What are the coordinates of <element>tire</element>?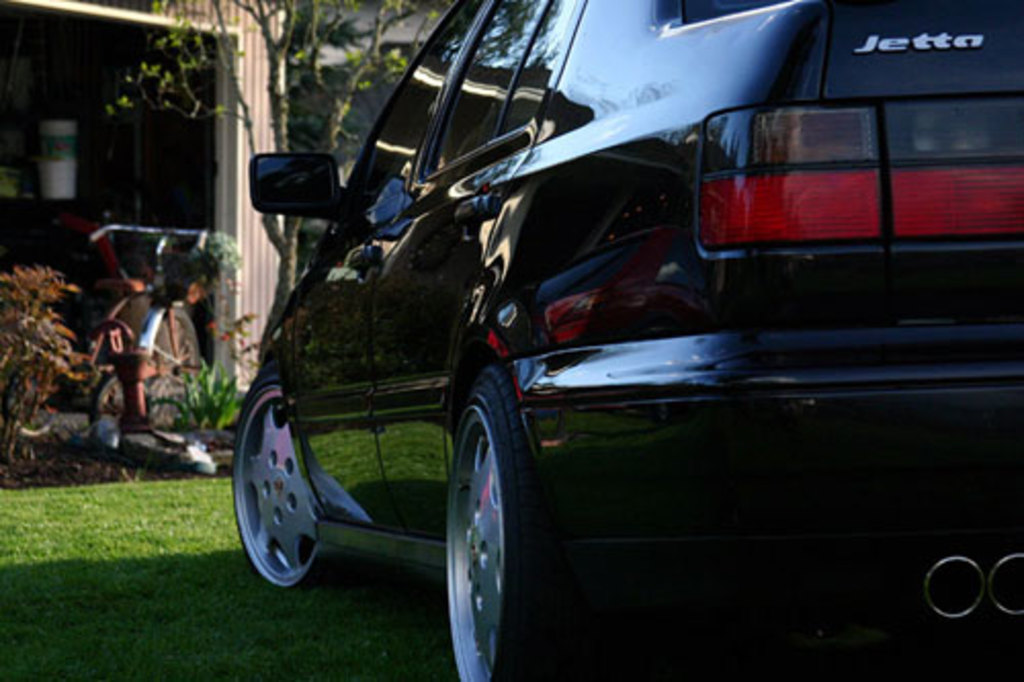
region(16, 401, 55, 436).
